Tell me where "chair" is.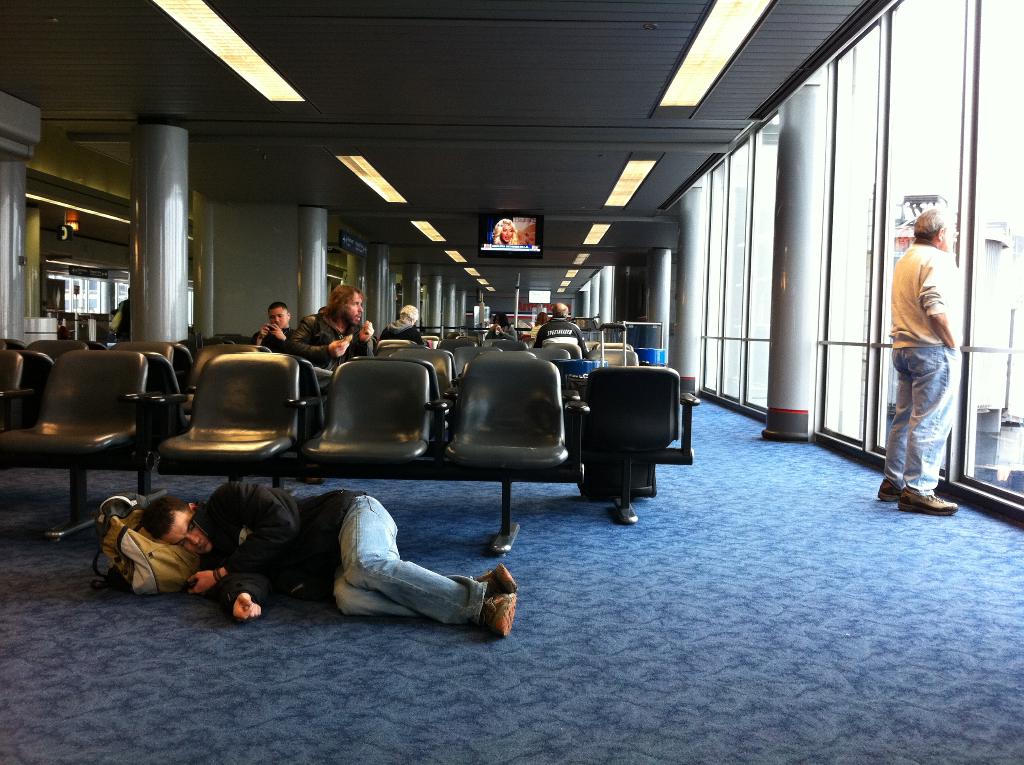
"chair" is at 590 366 673 471.
